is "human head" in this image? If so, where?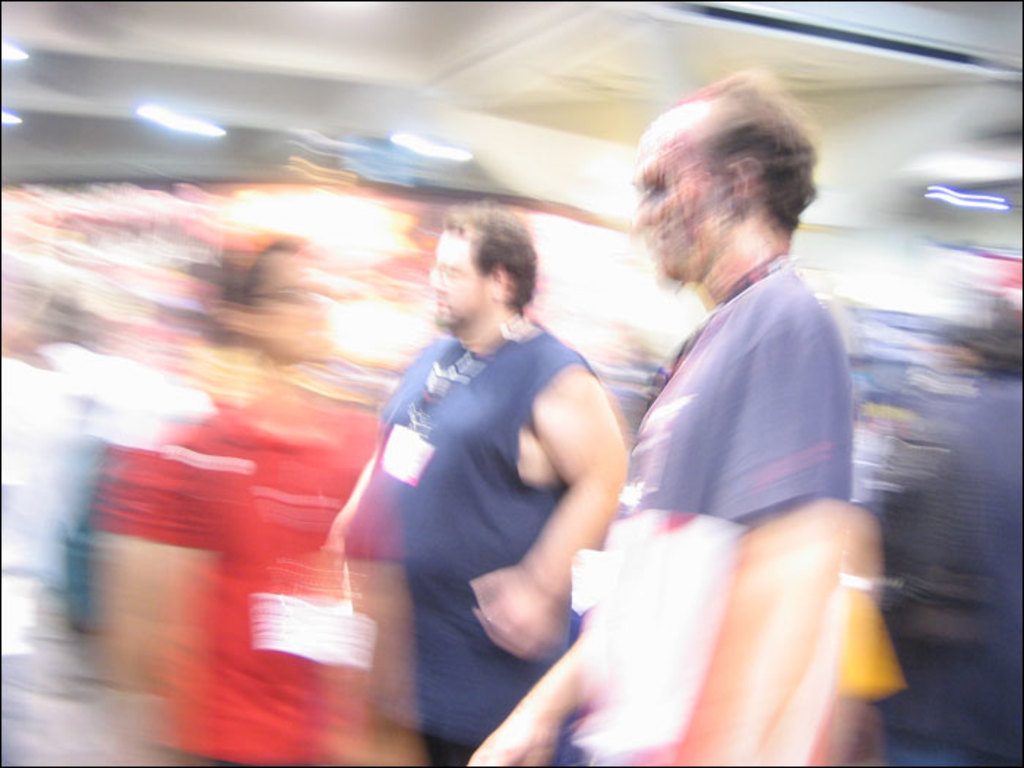
Yes, at x1=424 y1=205 x2=535 y2=326.
